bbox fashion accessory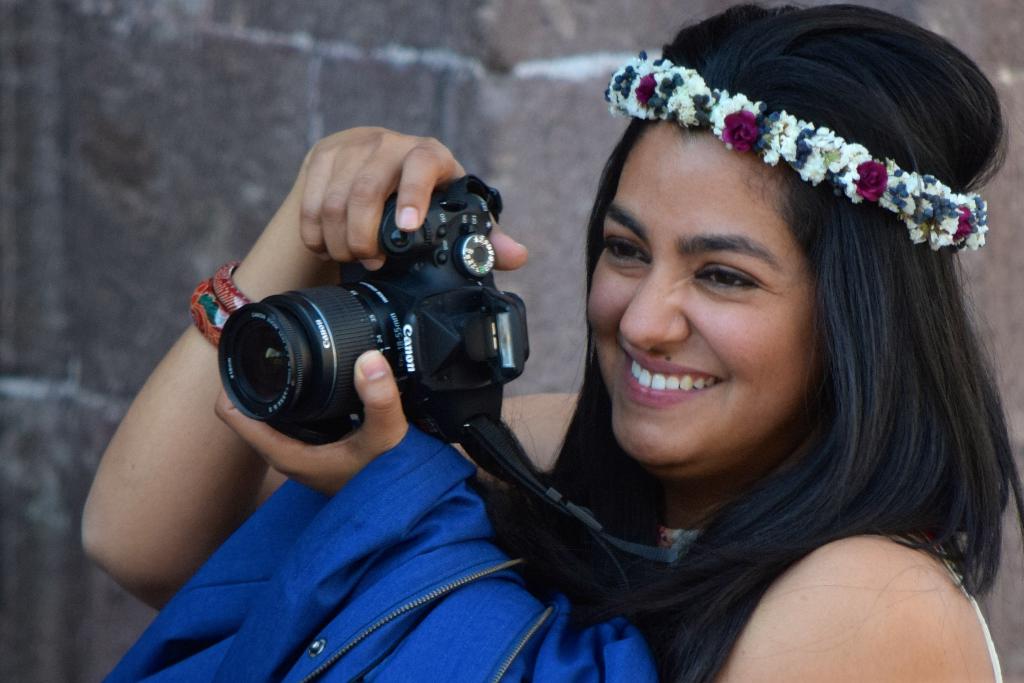
[x1=190, y1=259, x2=250, y2=345]
